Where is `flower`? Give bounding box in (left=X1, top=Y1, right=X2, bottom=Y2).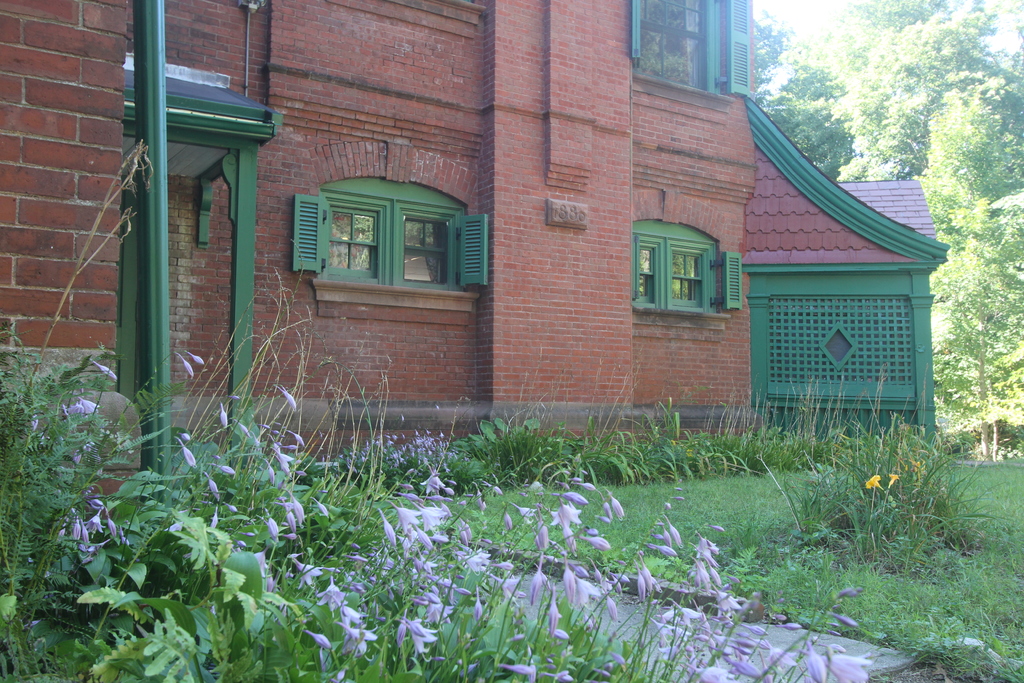
(left=879, top=473, right=909, bottom=494).
